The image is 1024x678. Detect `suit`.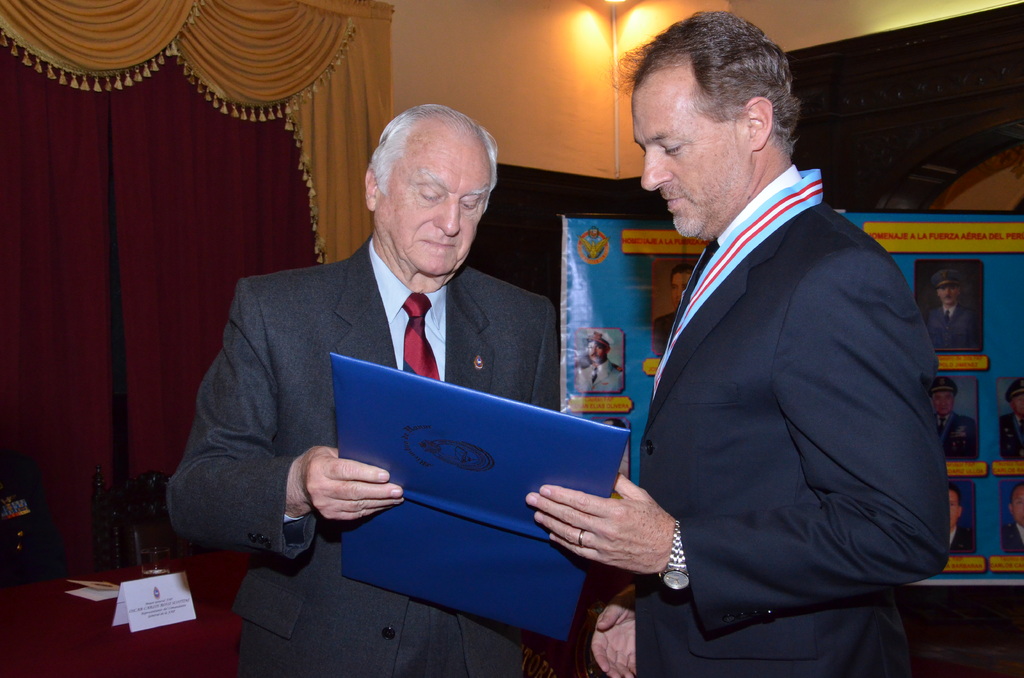
Detection: [572, 357, 624, 395].
